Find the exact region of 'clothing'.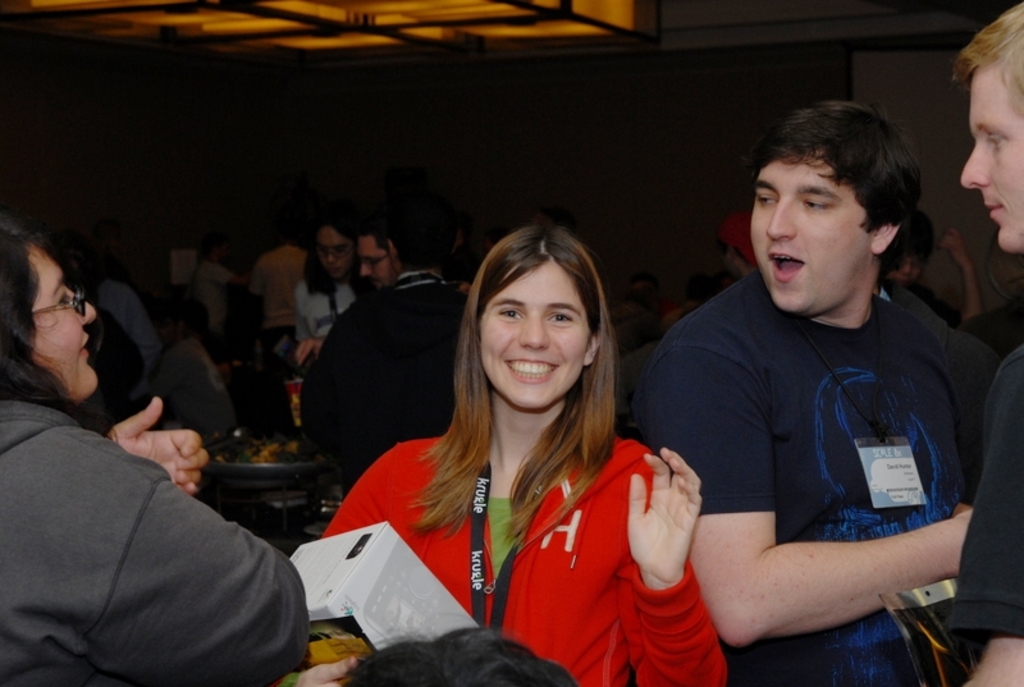
Exact region: 0, 313, 296, 686.
